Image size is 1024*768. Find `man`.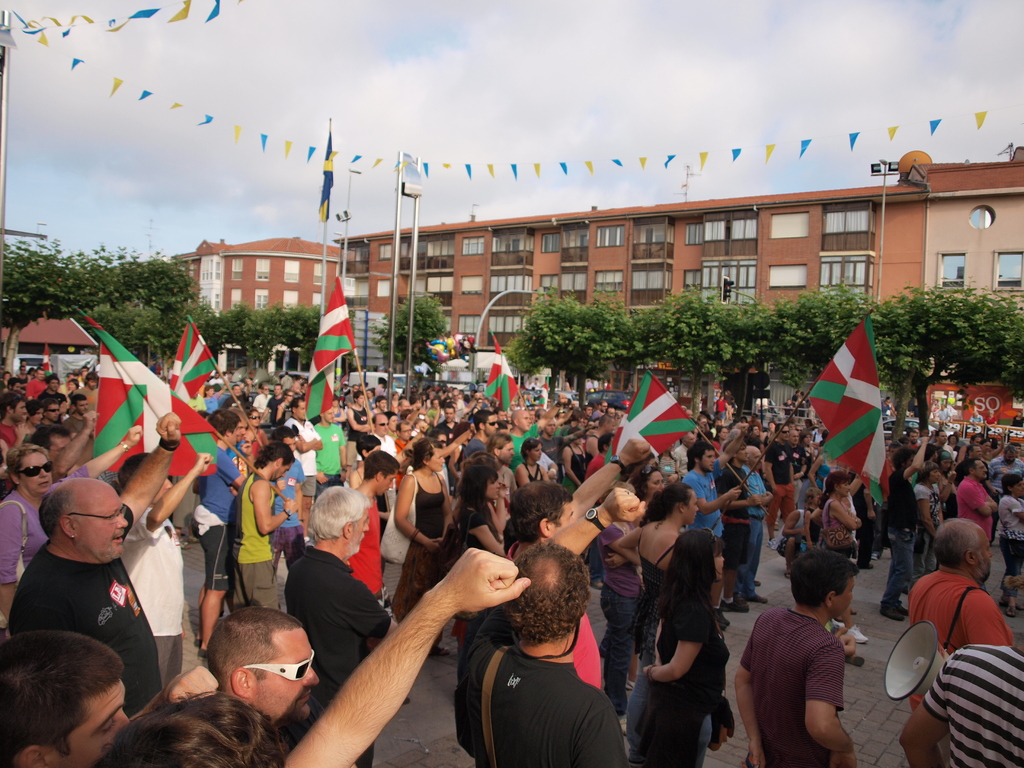
bbox=(84, 550, 527, 767).
